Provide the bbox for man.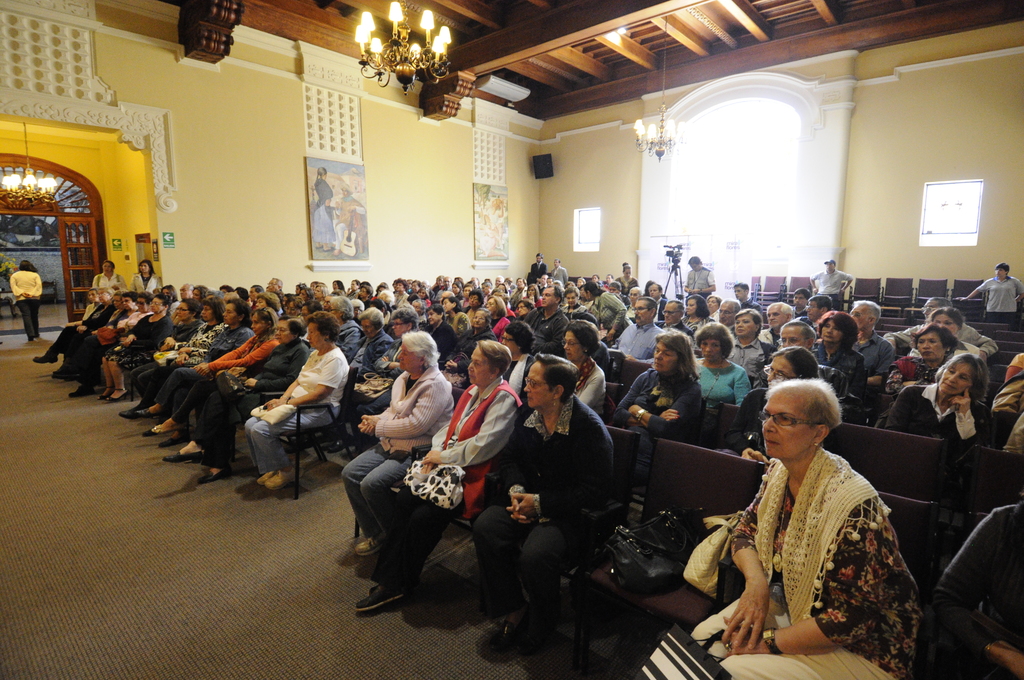
locate(884, 297, 997, 361).
